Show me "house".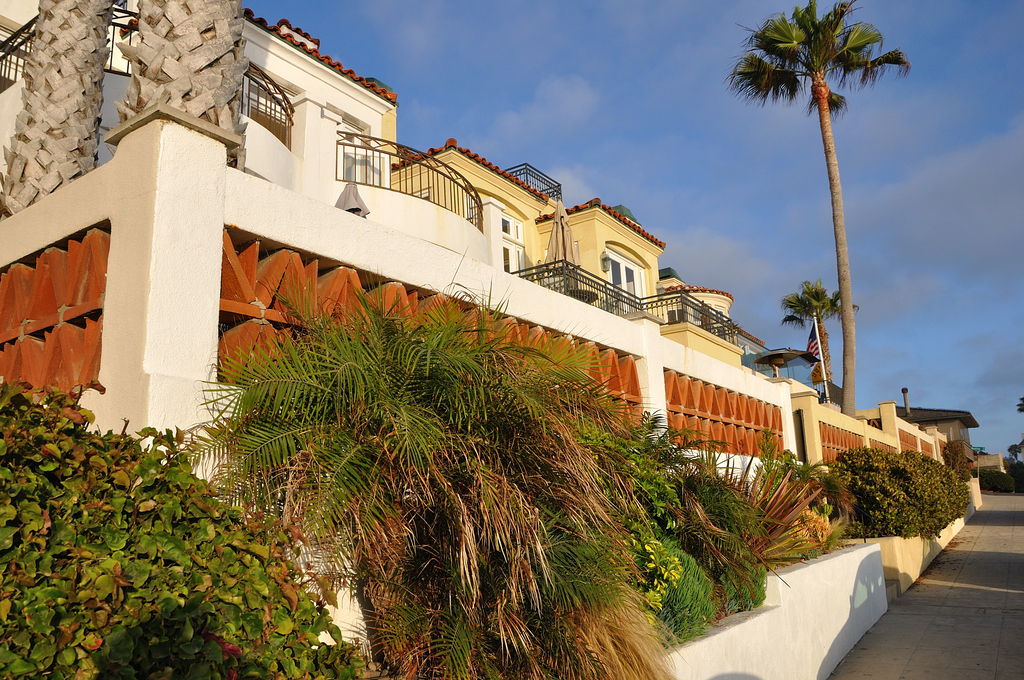
"house" is here: x1=899 y1=387 x2=980 y2=469.
